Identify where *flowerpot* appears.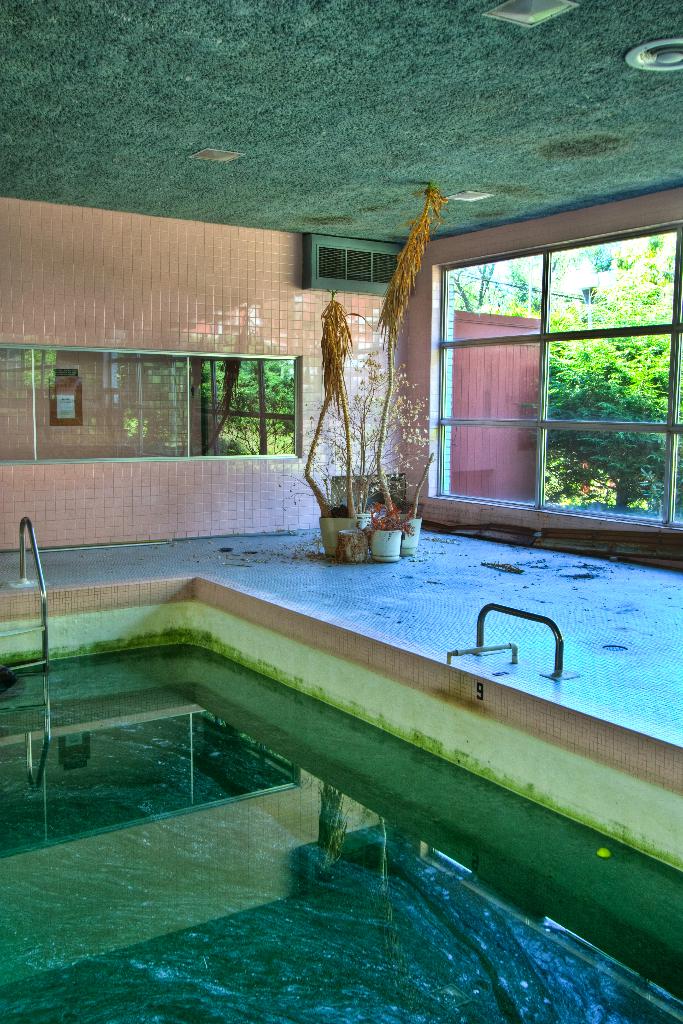
Appears at <bbox>338, 529, 368, 561</bbox>.
